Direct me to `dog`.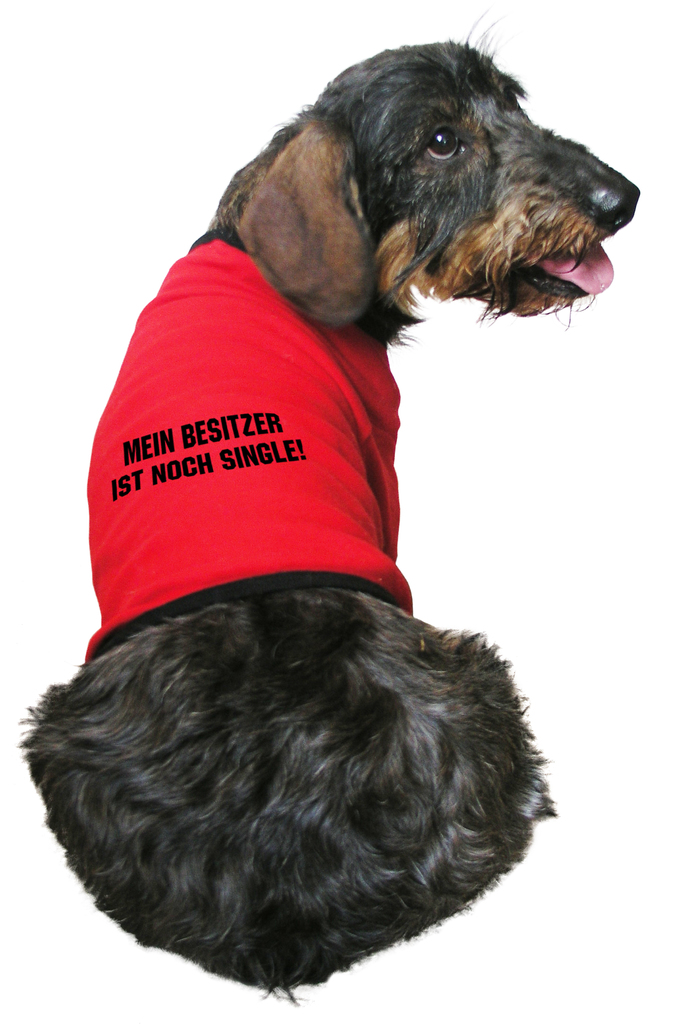
Direction: select_region(15, 10, 640, 1004).
